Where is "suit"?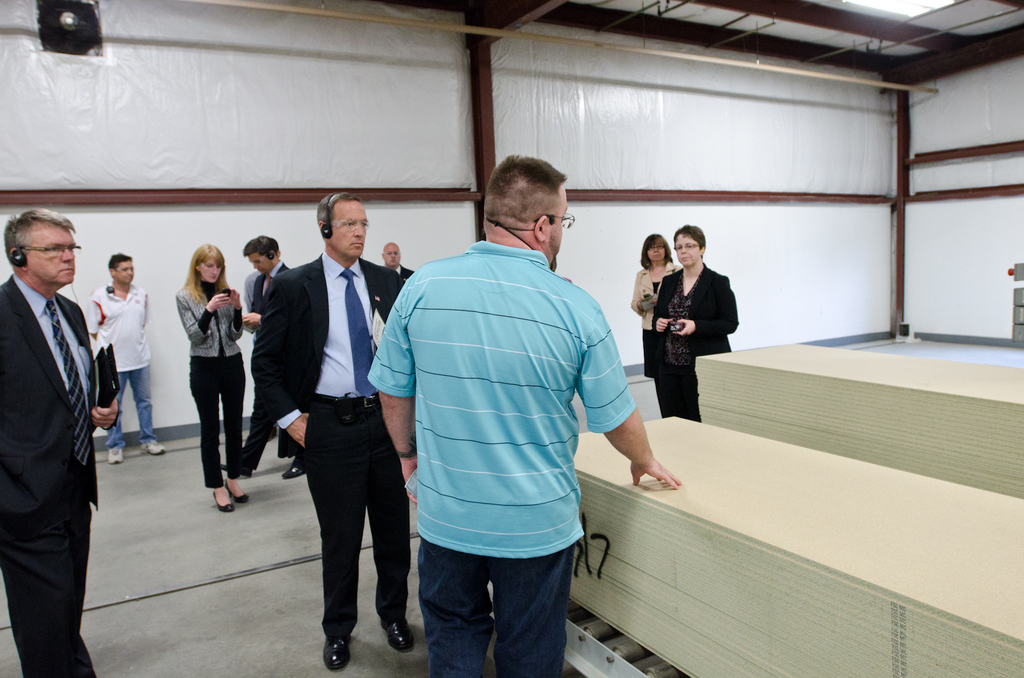
[652,262,739,419].
